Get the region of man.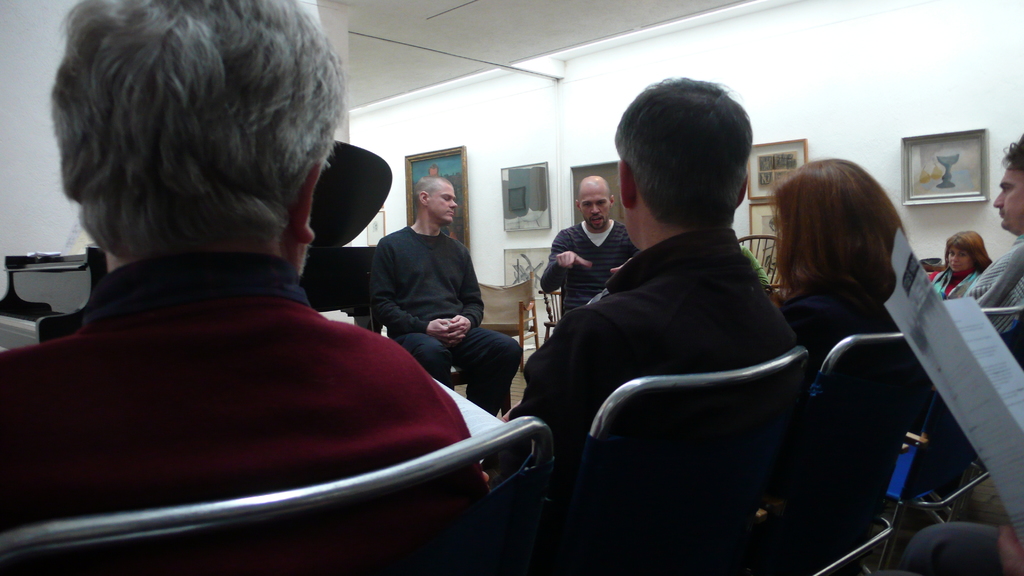
{"x1": 540, "y1": 178, "x2": 643, "y2": 319}.
